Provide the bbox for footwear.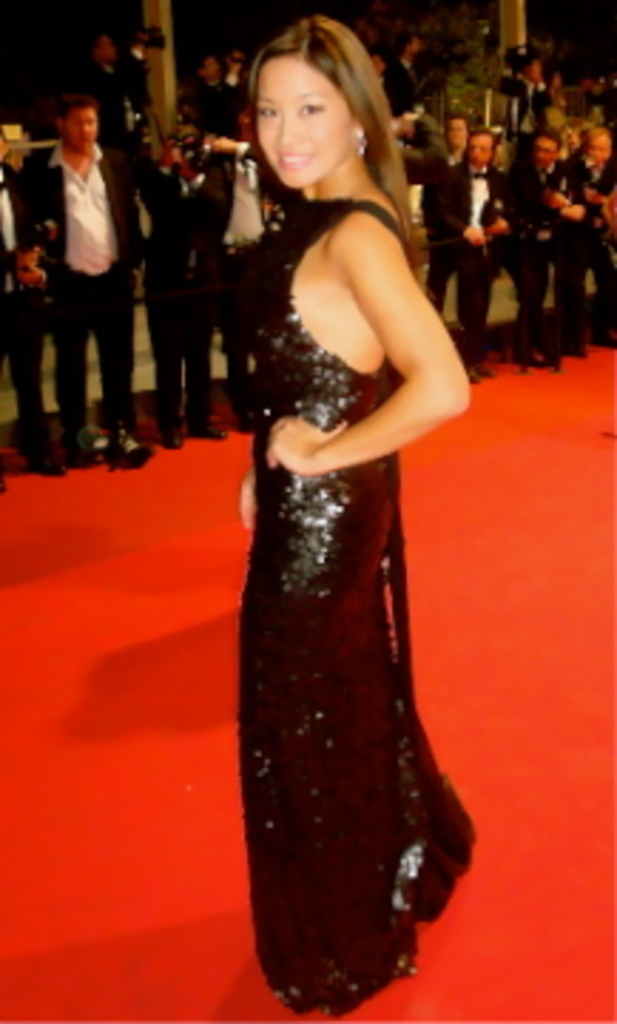
{"x1": 31, "y1": 452, "x2": 80, "y2": 475}.
